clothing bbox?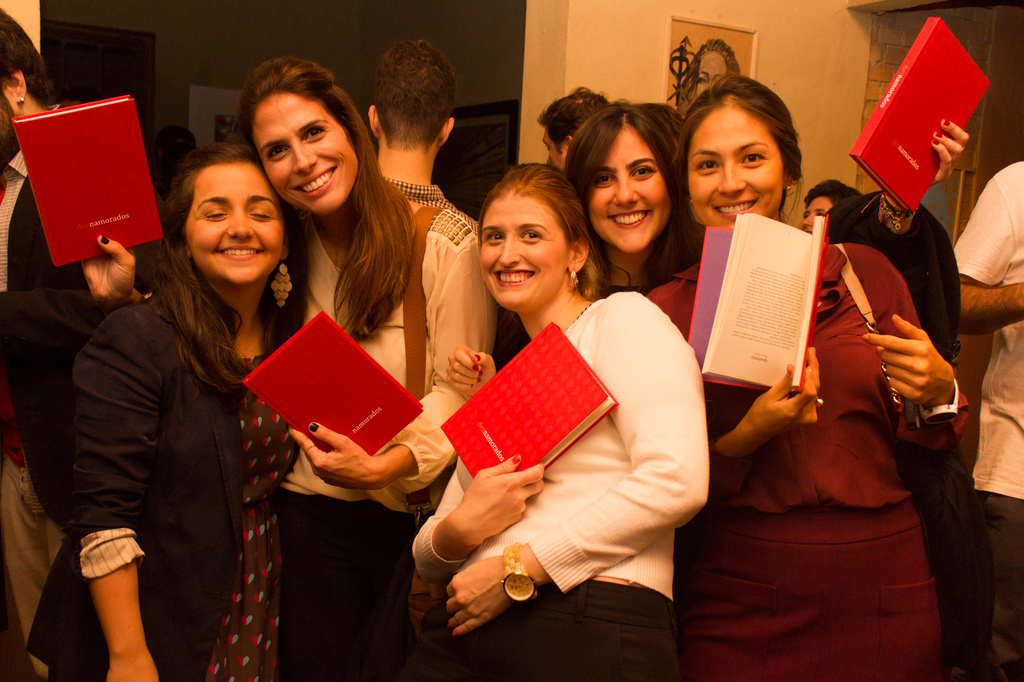
{"left": 938, "top": 142, "right": 1023, "bottom": 679}
